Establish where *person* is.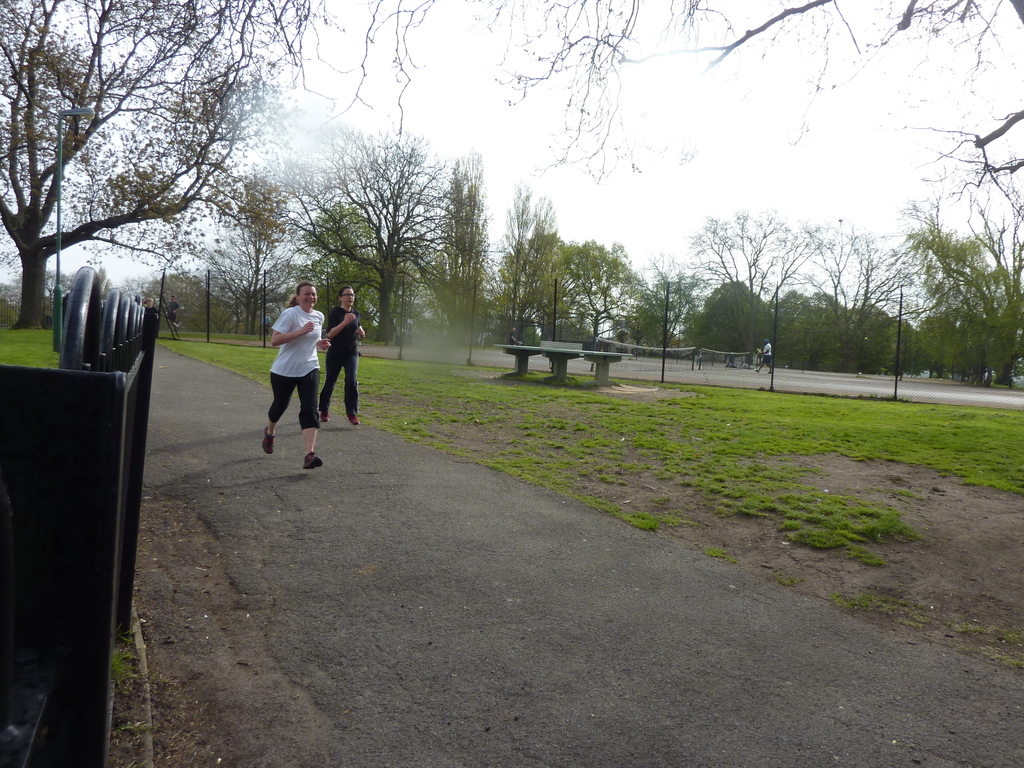
Established at select_region(324, 284, 361, 426).
